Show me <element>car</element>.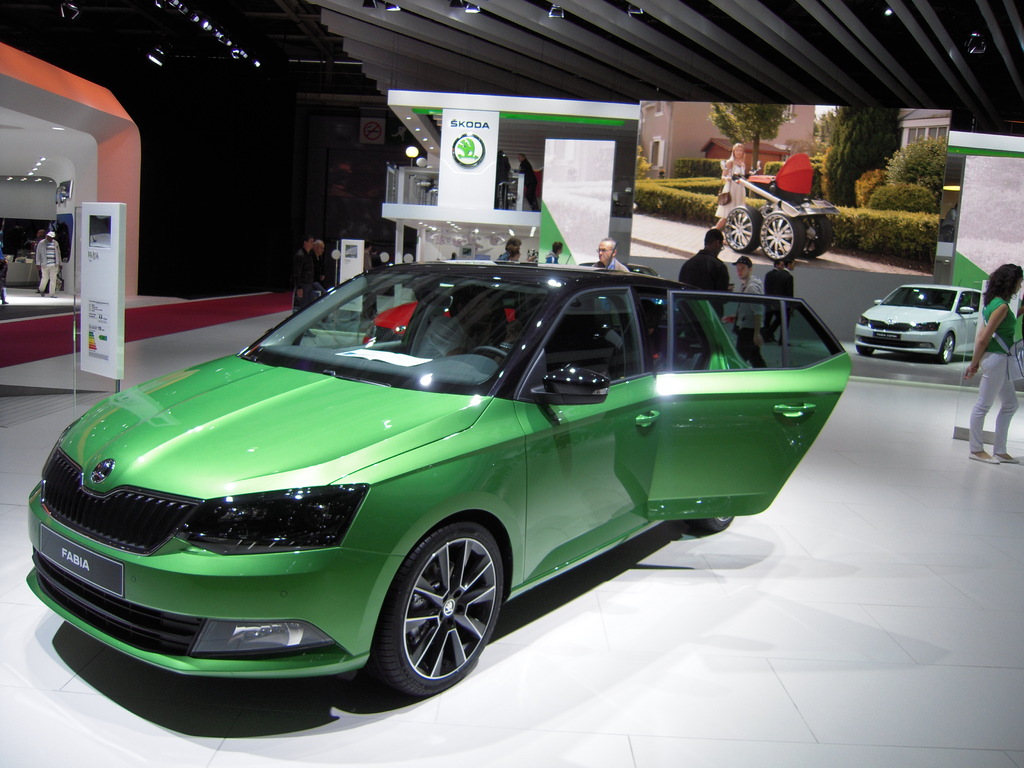
<element>car</element> is here: x1=4 y1=255 x2=904 y2=707.
